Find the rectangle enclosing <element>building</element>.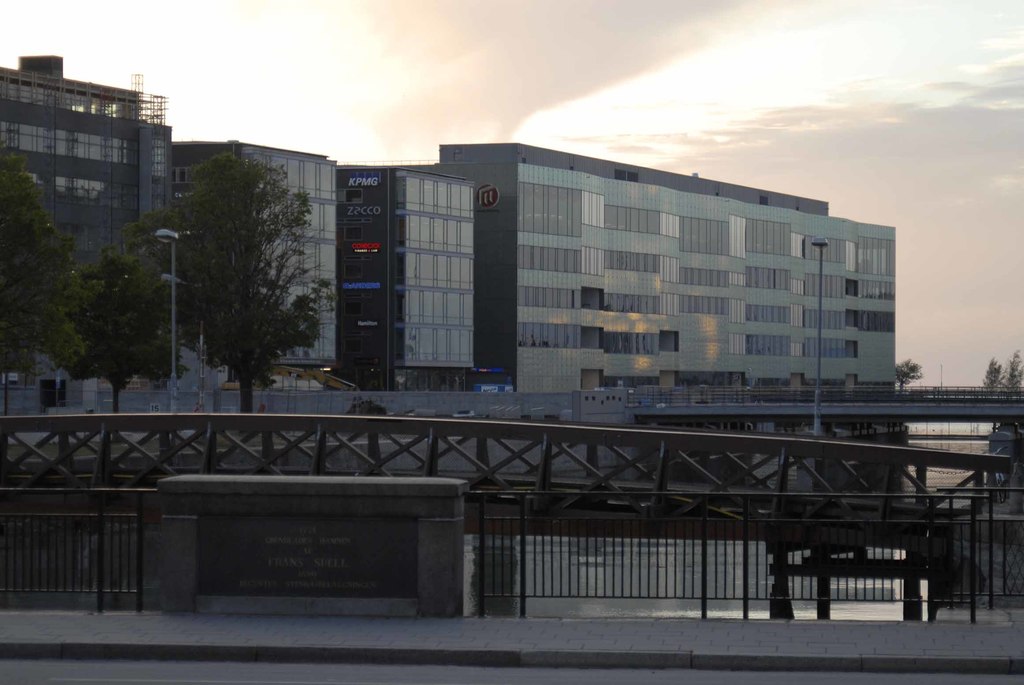
rect(2, 51, 181, 403).
